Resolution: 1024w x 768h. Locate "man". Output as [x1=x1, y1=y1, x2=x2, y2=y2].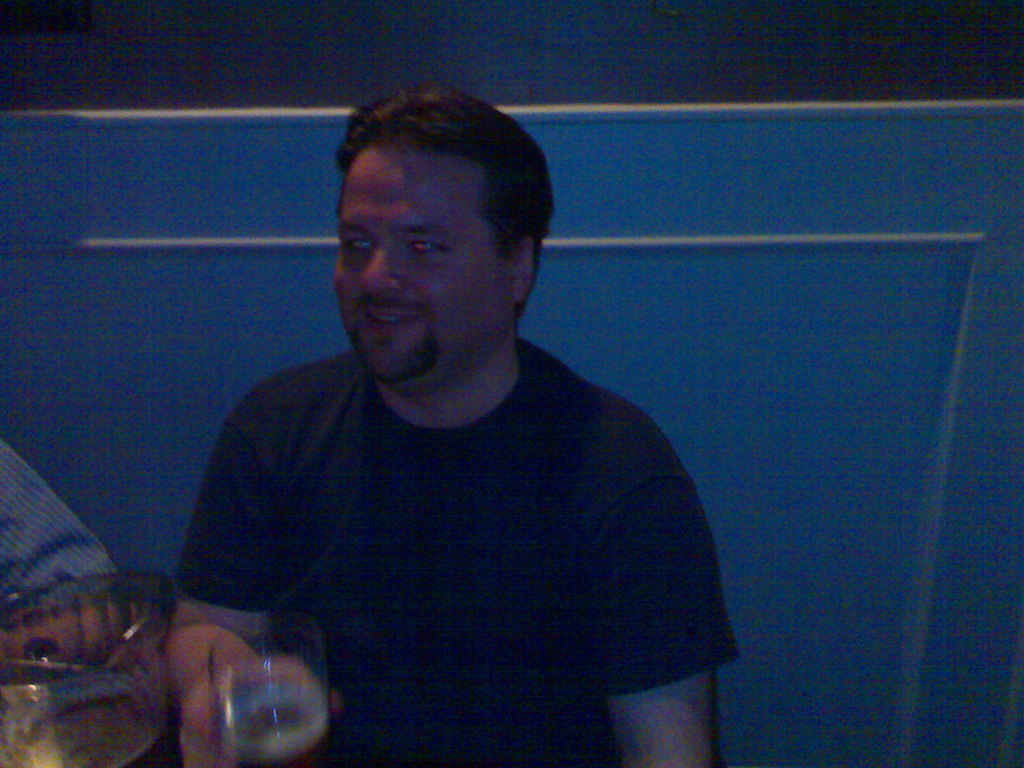
[x1=0, y1=437, x2=117, y2=594].
